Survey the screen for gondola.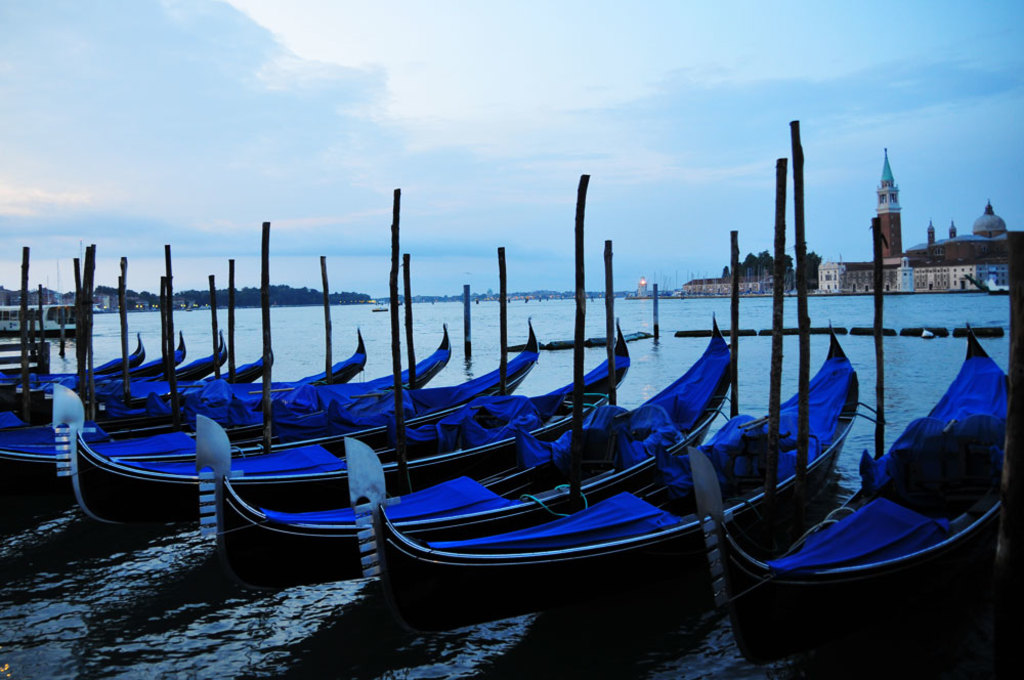
Survey found: x1=0 y1=322 x2=142 y2=381.
